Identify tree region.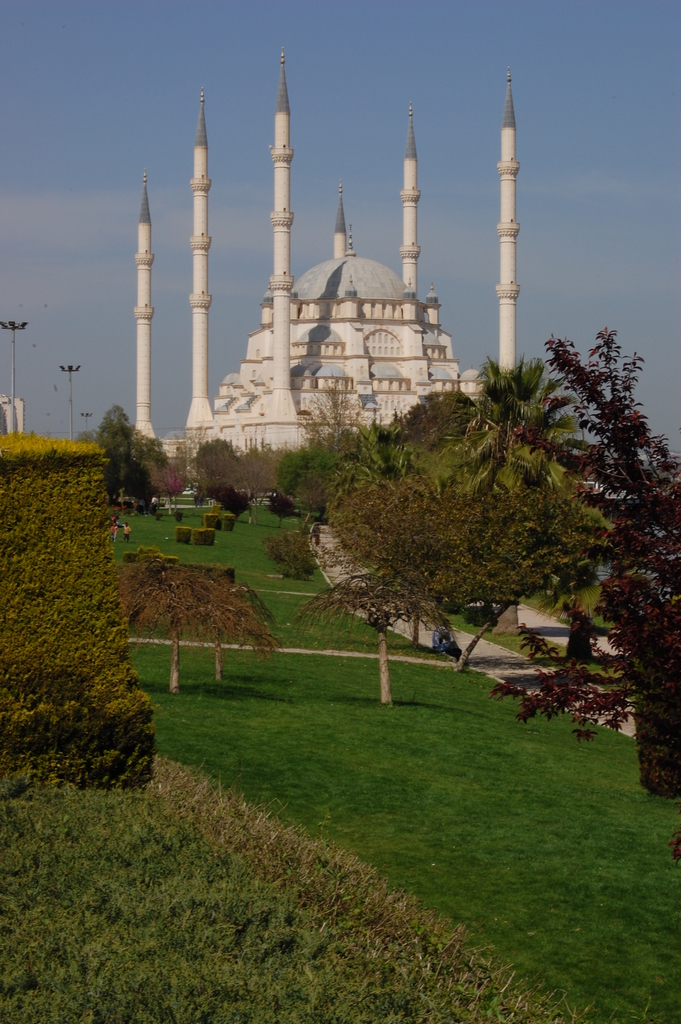
Region: bbox(272, 420, 341, 522).
